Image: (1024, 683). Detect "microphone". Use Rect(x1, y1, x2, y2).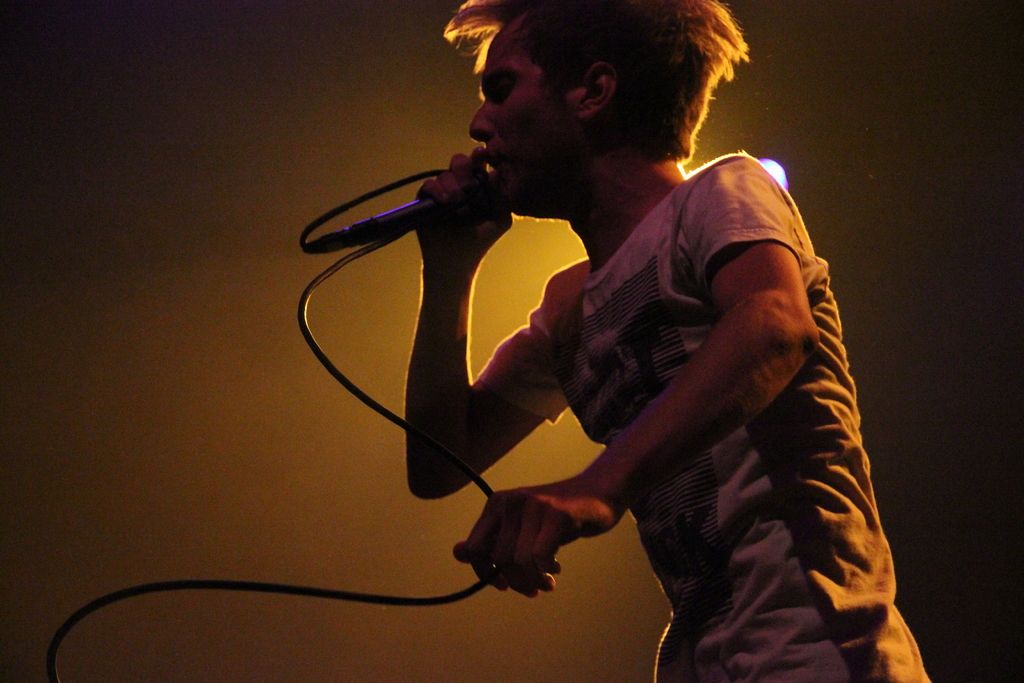
Rect(295, 163, 499, 254).
